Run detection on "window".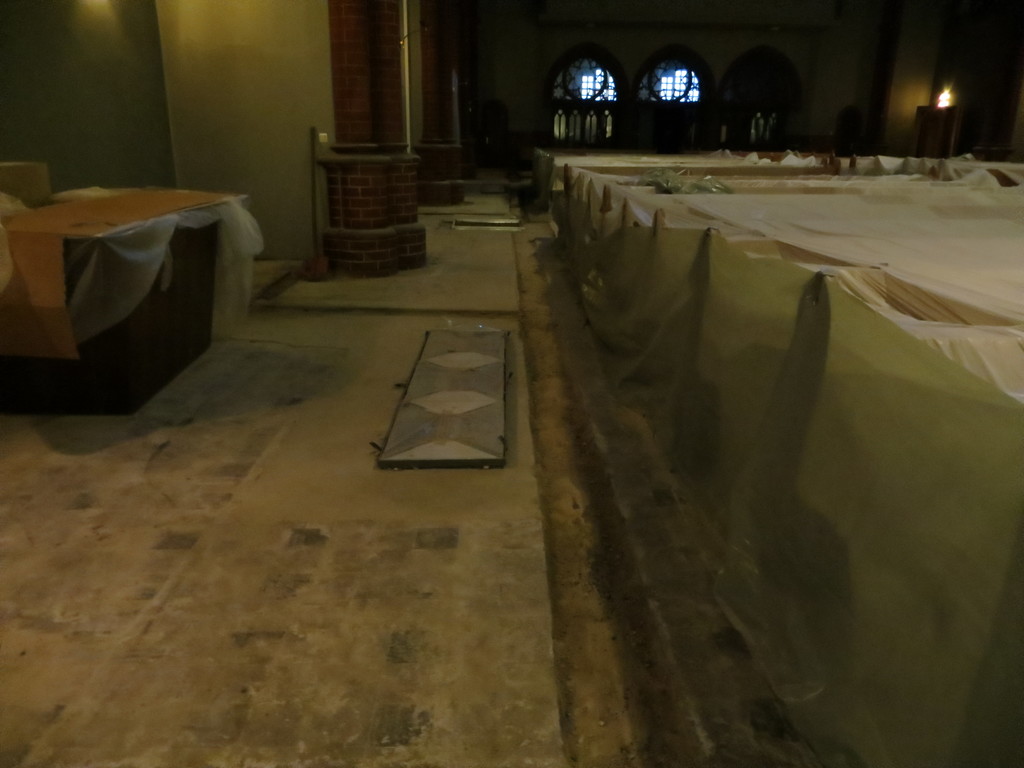
Result: select_region(637, 37, 725, 122).
